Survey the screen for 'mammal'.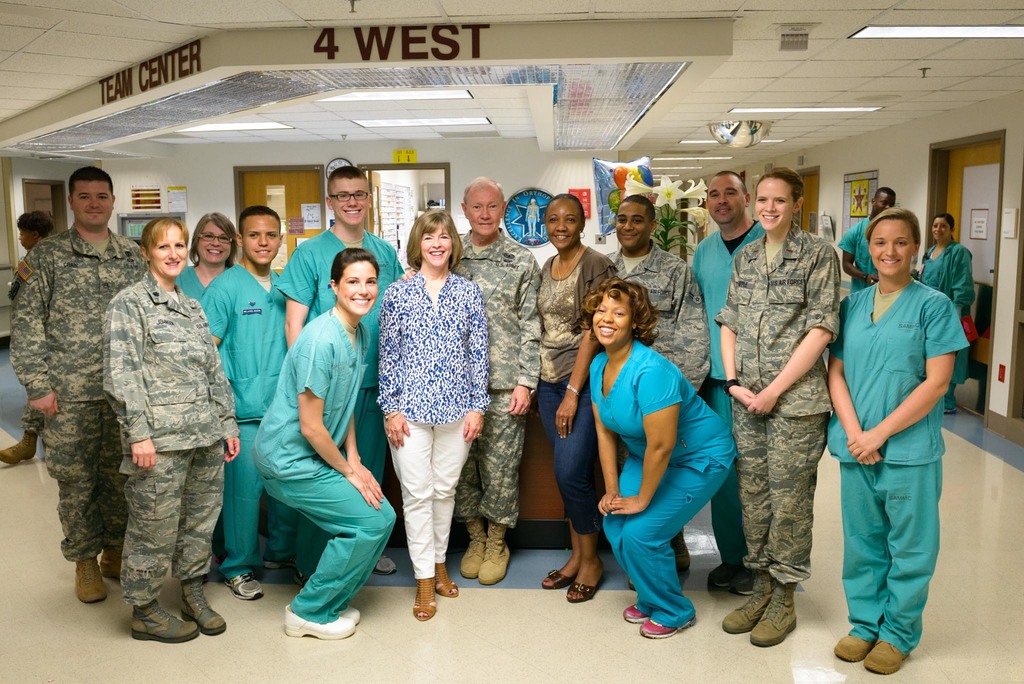
Survey found: select_region(205, 205, 292, 601).
